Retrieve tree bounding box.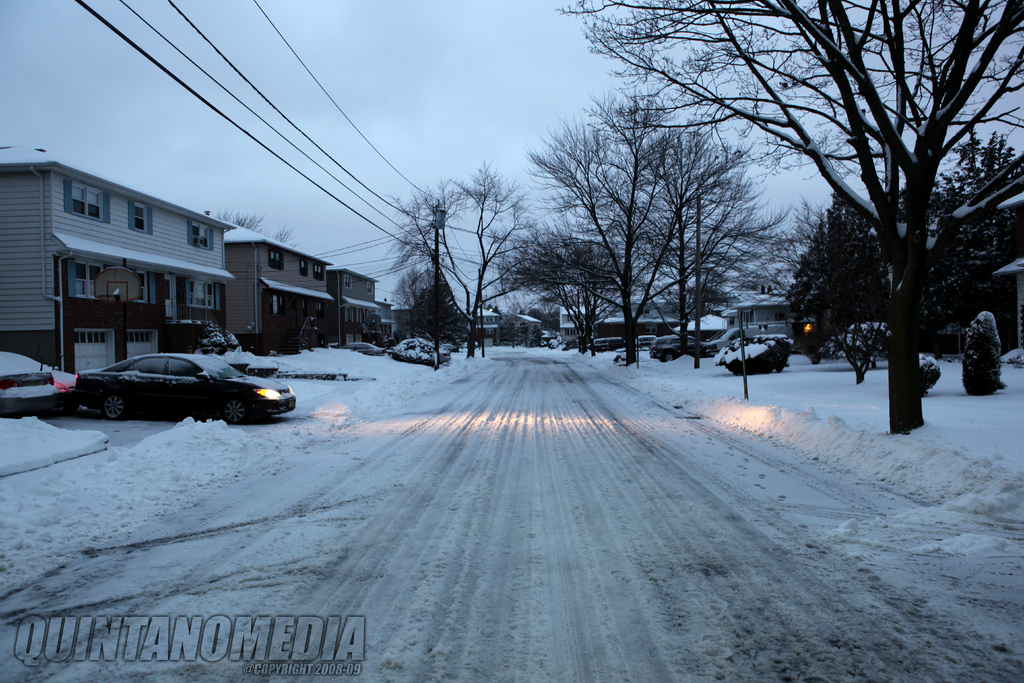
Bounding box: [626, 133, 767, 372].
